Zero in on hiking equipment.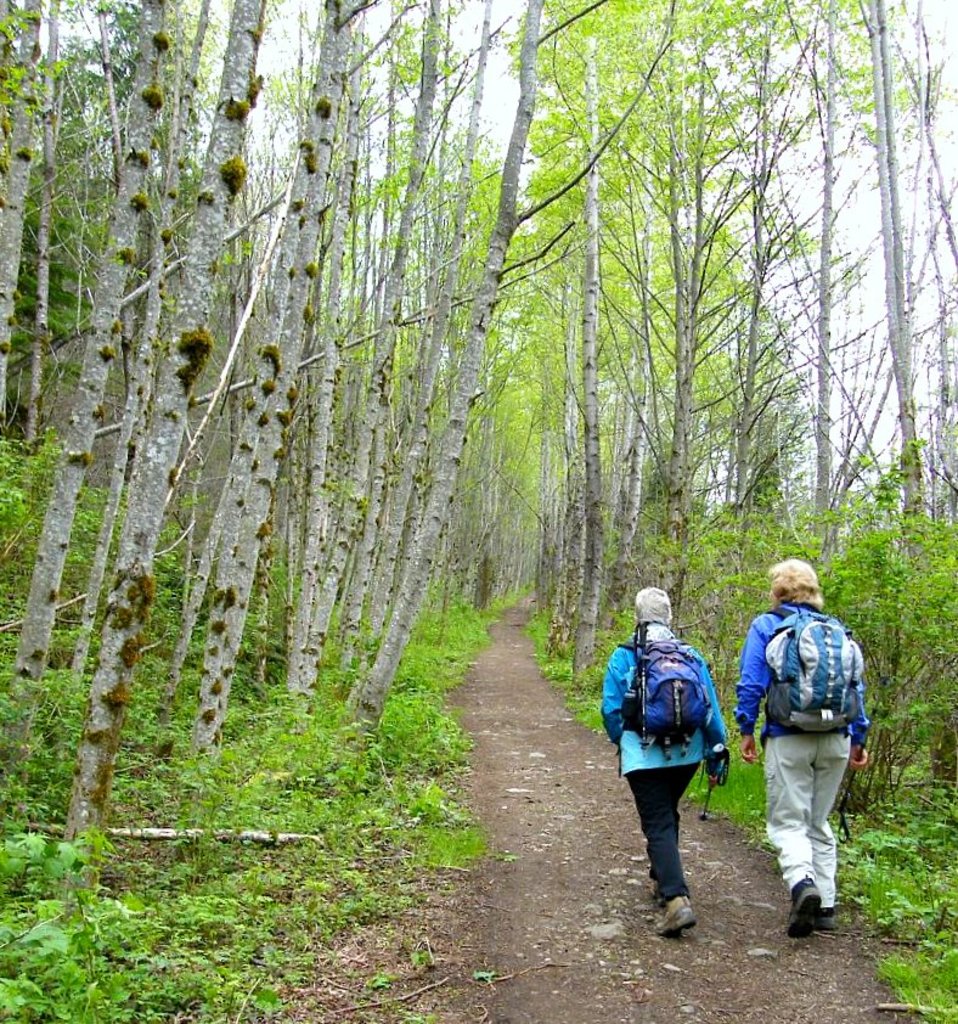
Zeroed in: rect(757, 608, 866, 747).
